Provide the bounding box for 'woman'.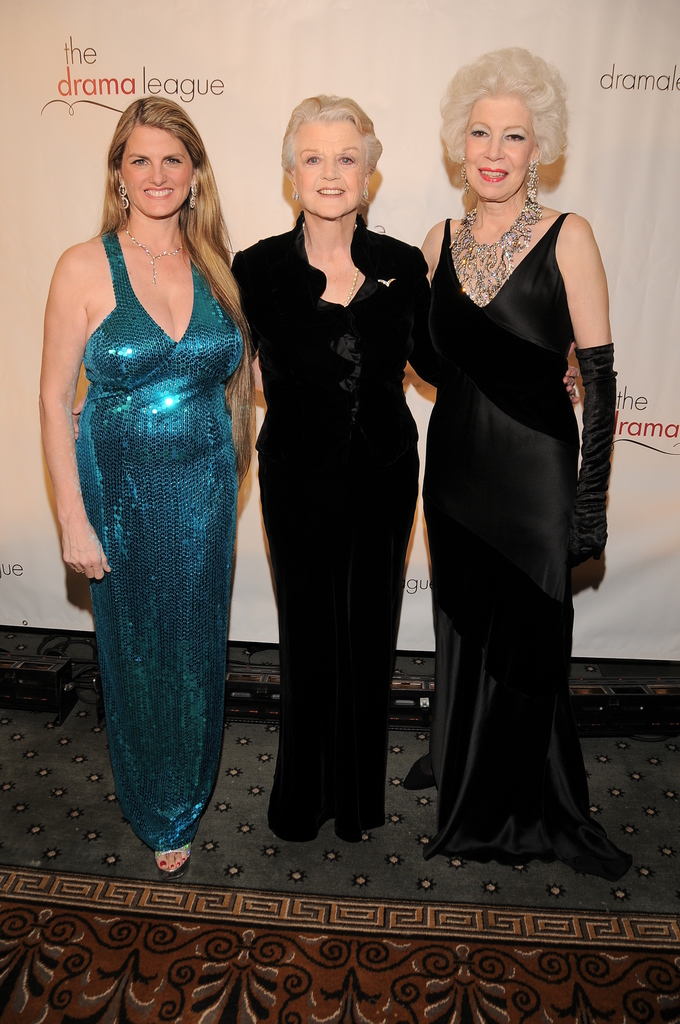
select_region(224, 99, 592, 840).
